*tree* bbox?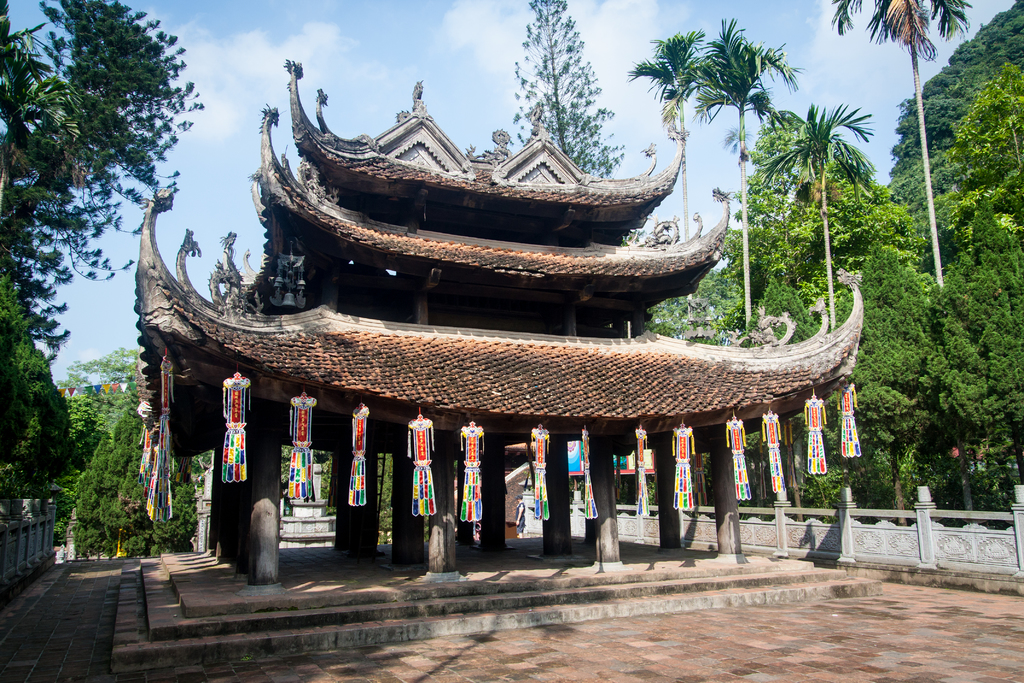
(x1=931, y1=53, x2=1023, y2=241)
